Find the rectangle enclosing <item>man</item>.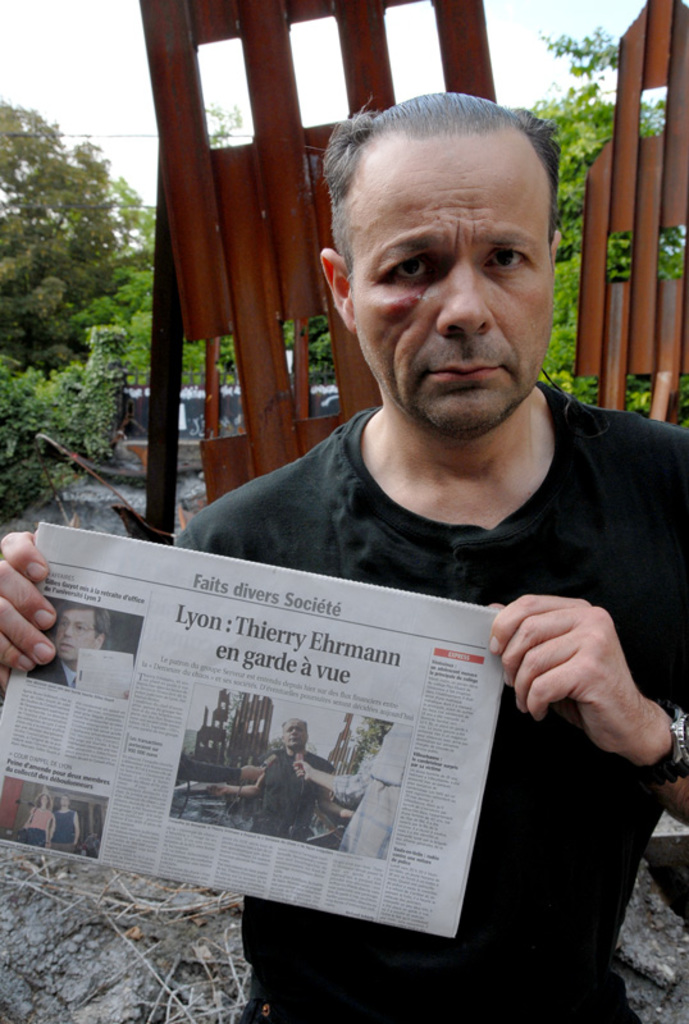
region(60, 145, 666, 963).
